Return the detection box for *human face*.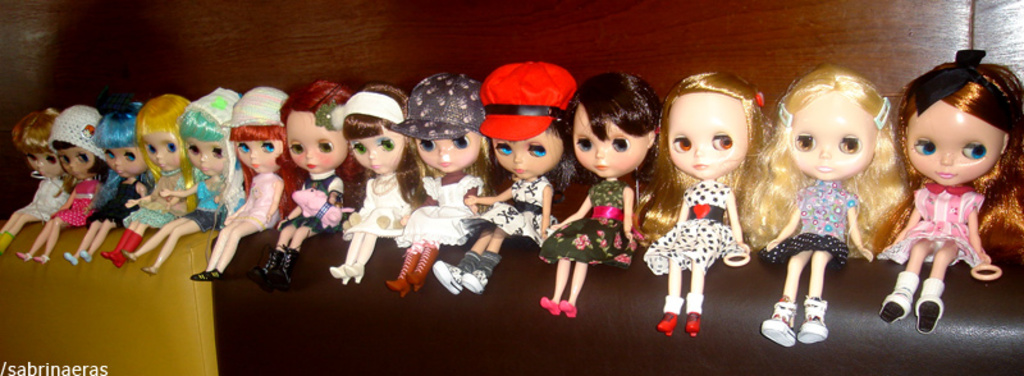
59,143,100,175.
